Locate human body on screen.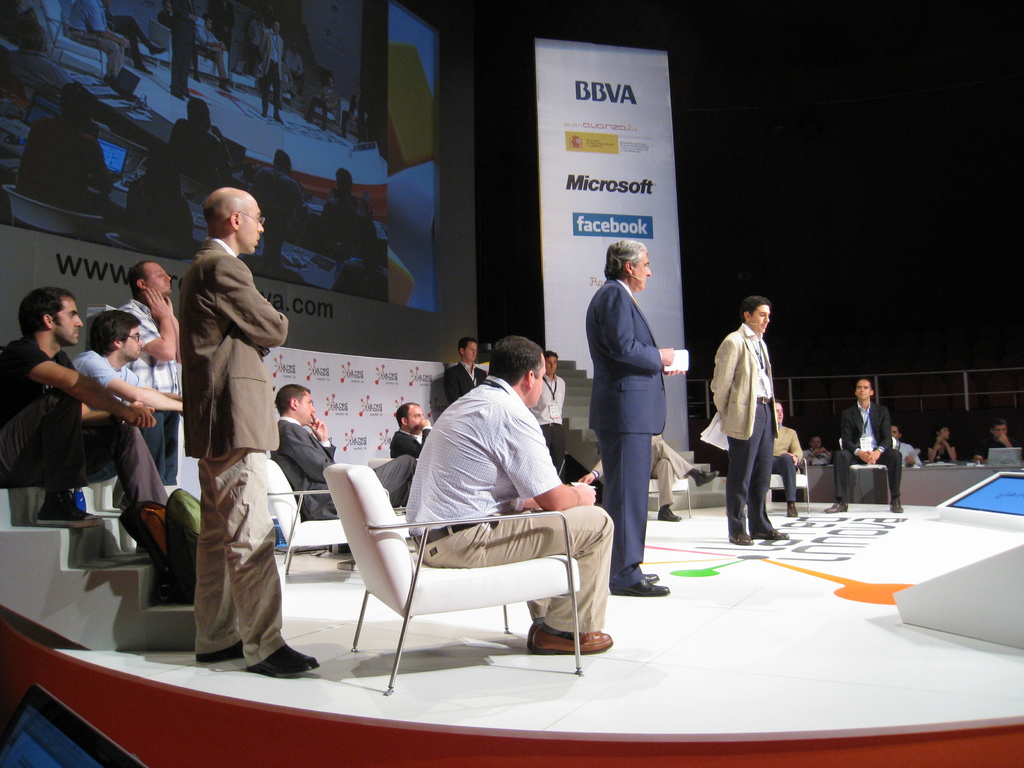
On screen at (116, 285, 184, 485).
